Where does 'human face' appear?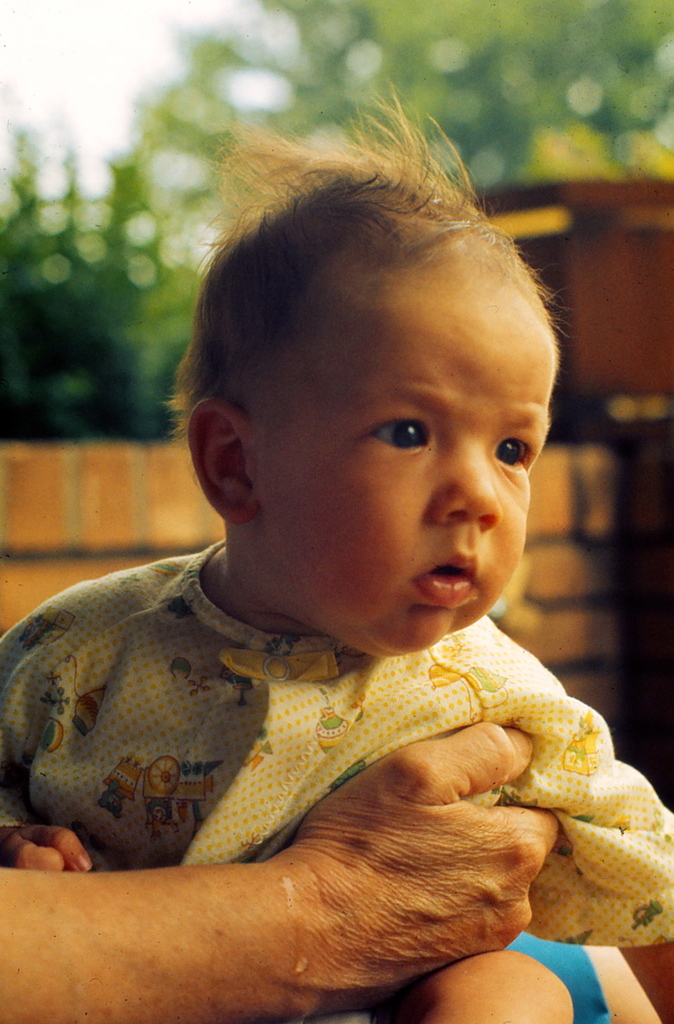
Appears at pyautogui.locateOnScreen(263, 254, 557, 655).
